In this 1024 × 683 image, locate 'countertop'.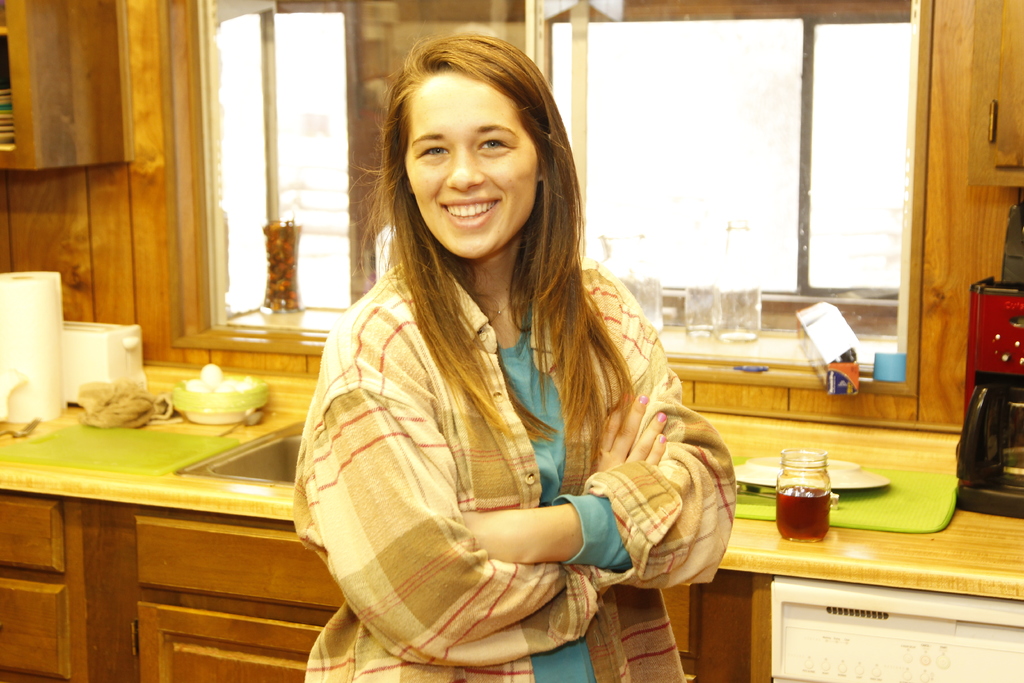
Bounding box: 0:357:1023:602.
